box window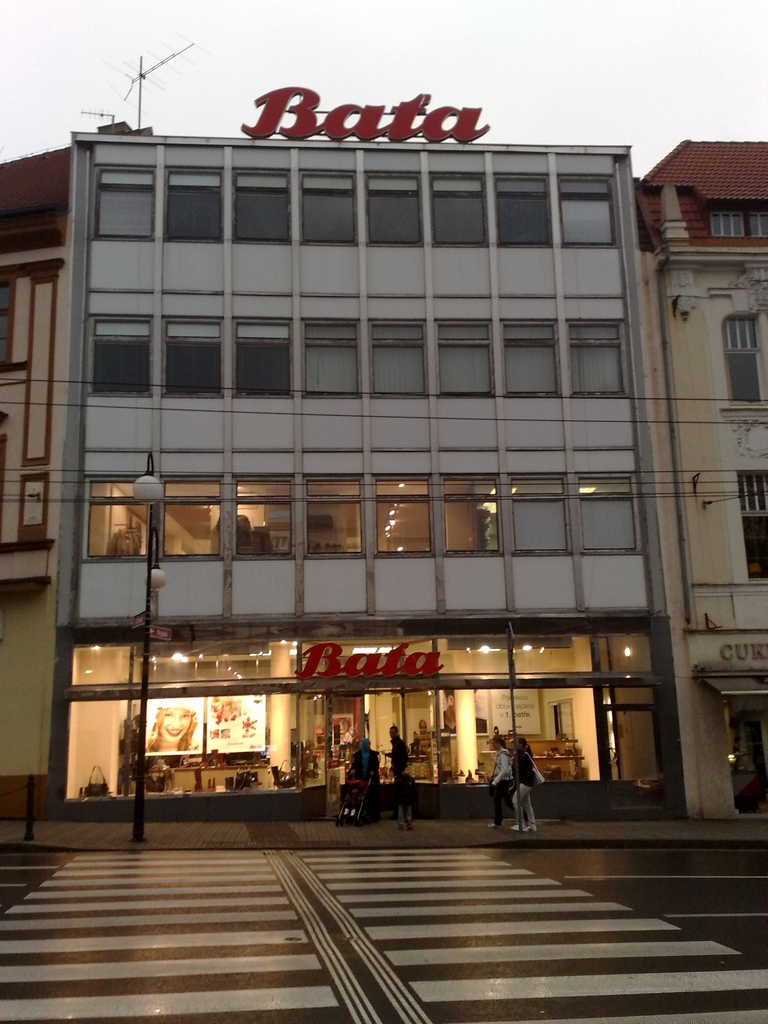
<region>488, 179, 554, 252</region>
